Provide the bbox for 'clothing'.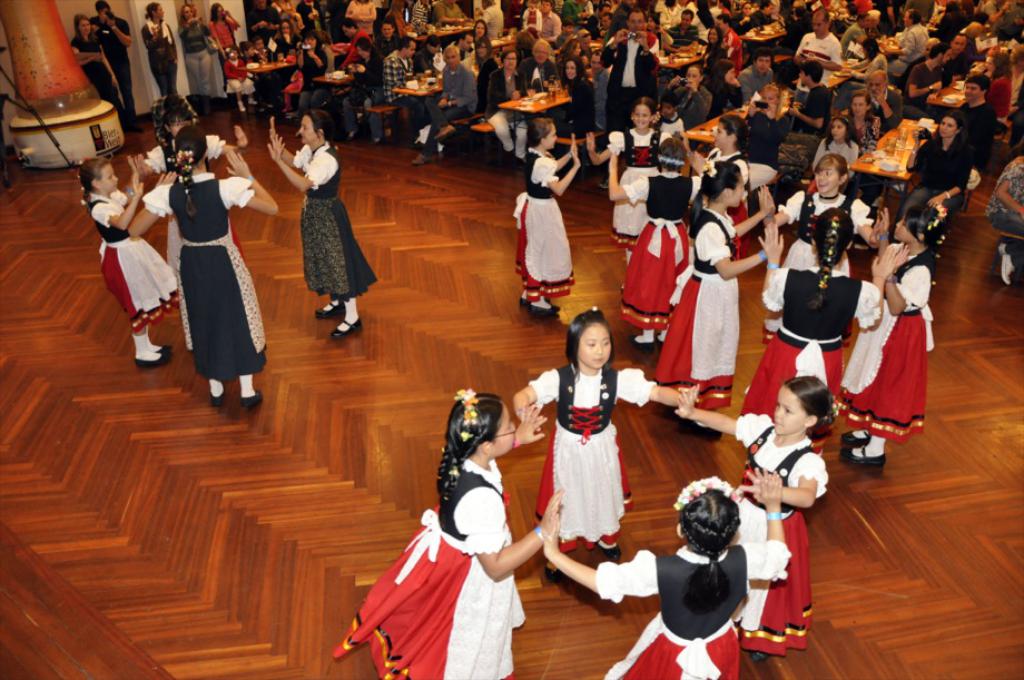
box(982, 152, 1023, 268).
